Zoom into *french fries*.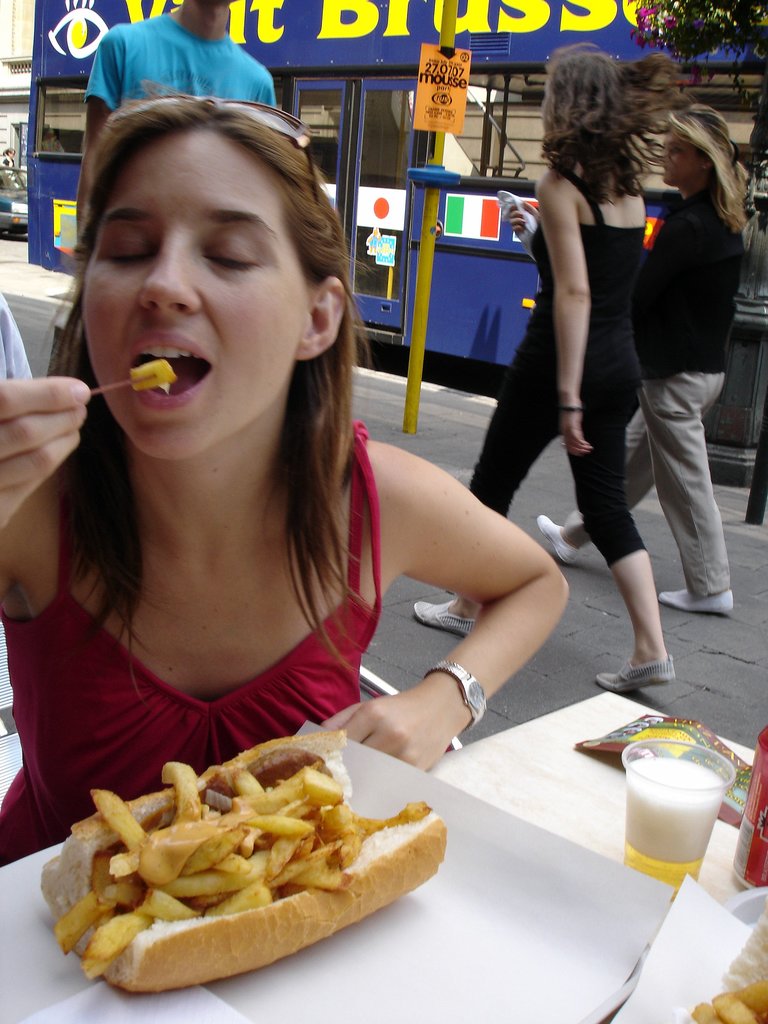
Zoom target: [left=171, top=824, right=255, bottom=882].
